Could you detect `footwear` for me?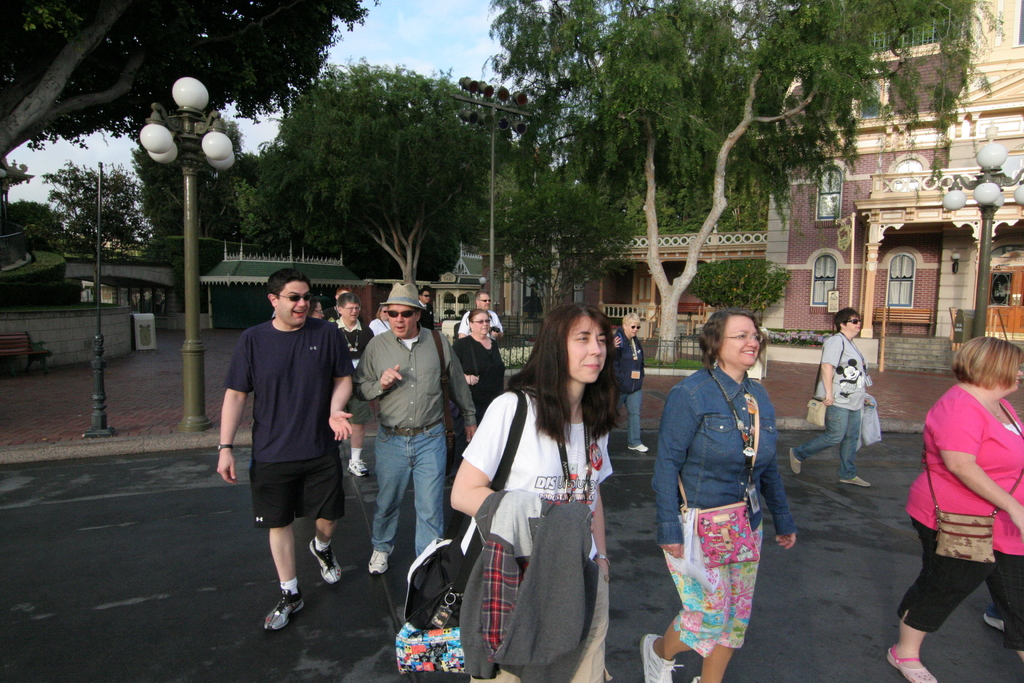
Detection result: bbox=(638, 631, 689, 682).
